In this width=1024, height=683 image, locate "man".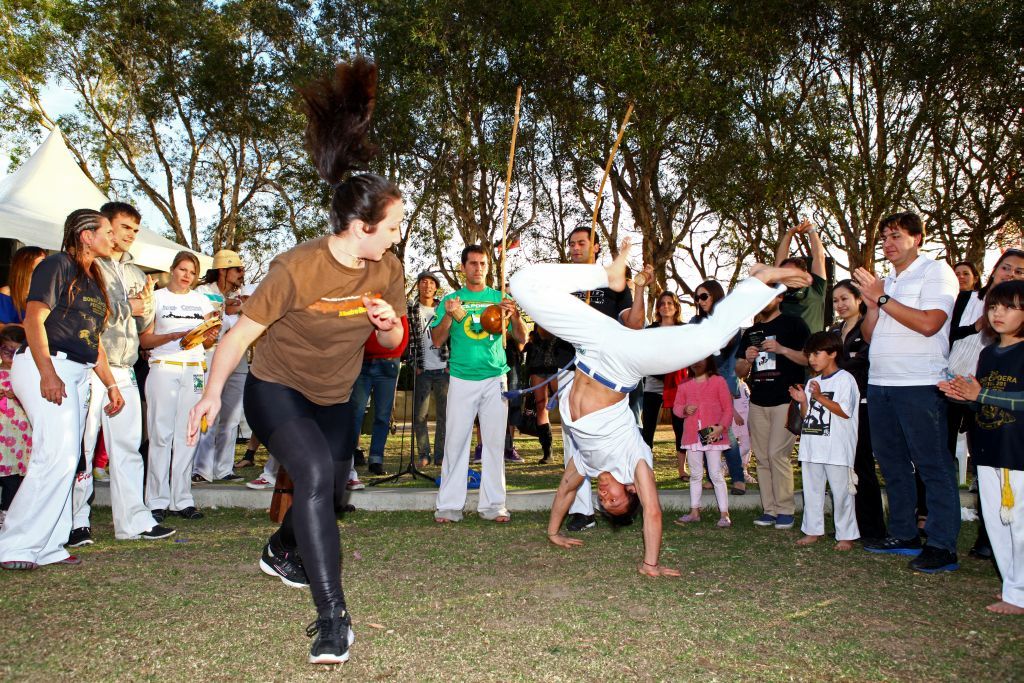
Bounding box: (left=423, top=246, right=518, bottom=526).
